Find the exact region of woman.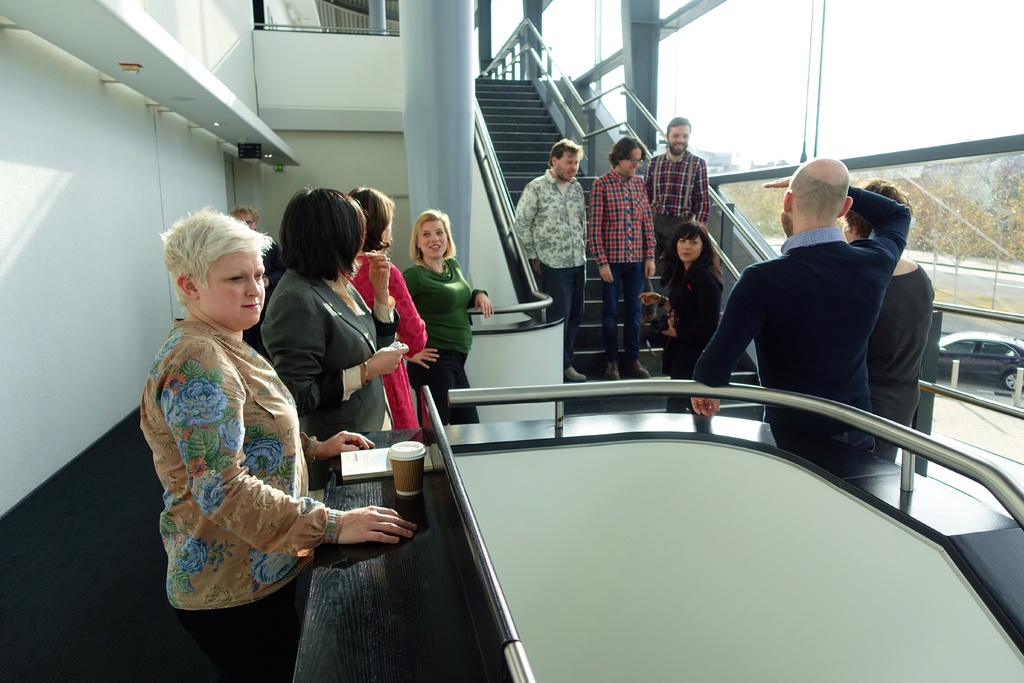
Exact region: x1=259 y1=188 x2=414 y2=504.
